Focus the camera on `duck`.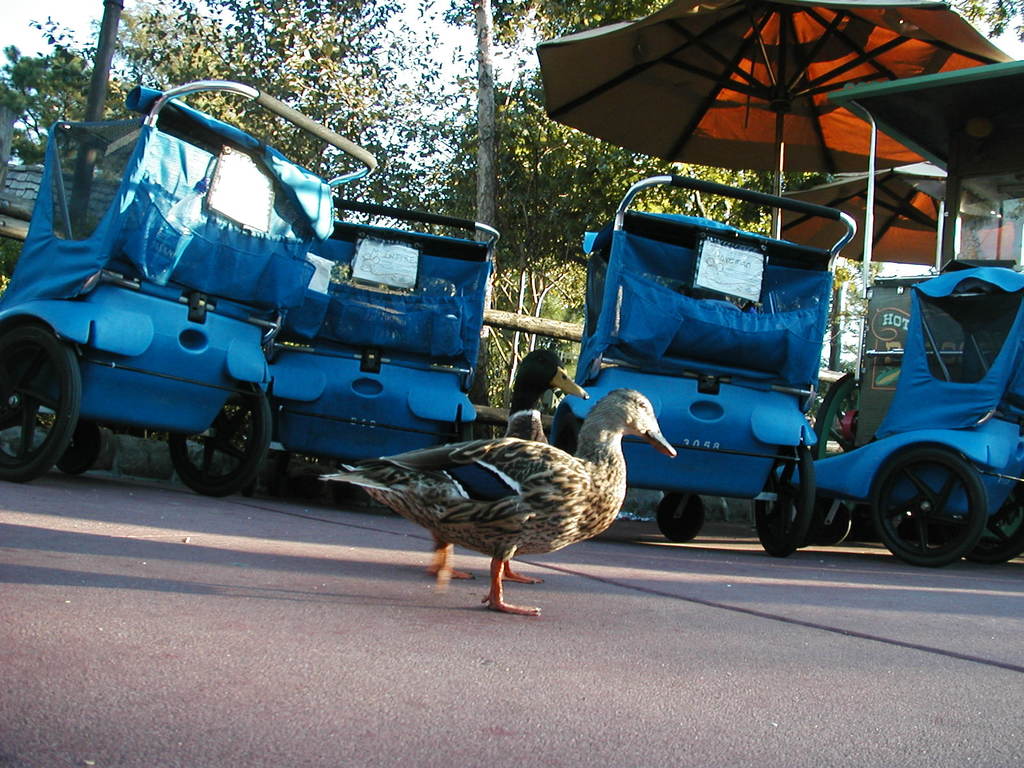
Focus region: 314,384,691,595.
